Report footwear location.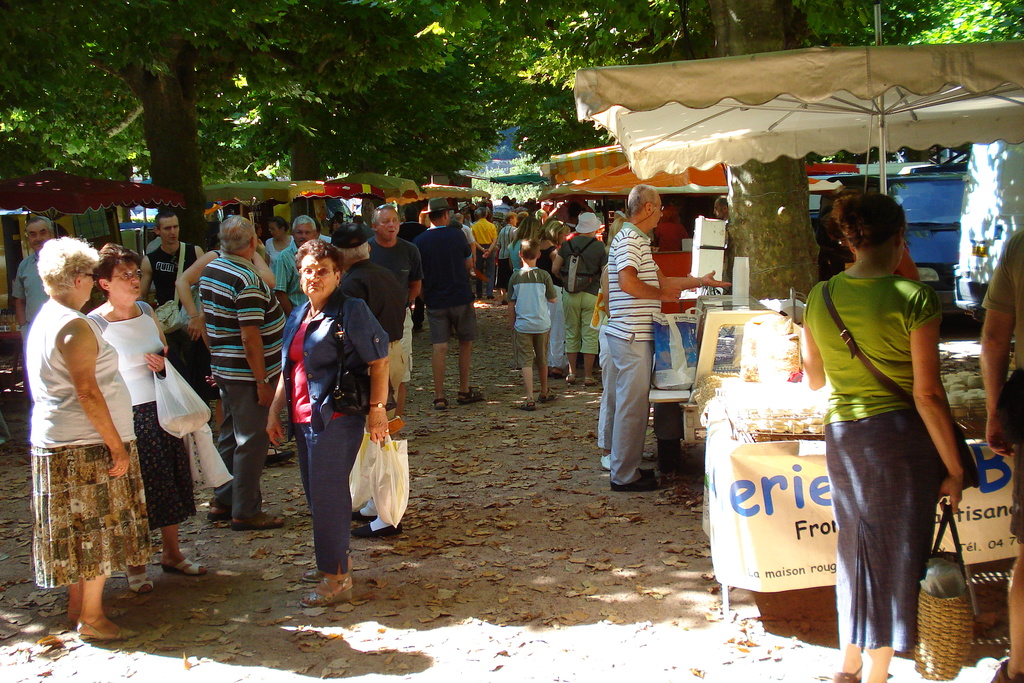
Report: bbox(989, 658, 1023, 682).
